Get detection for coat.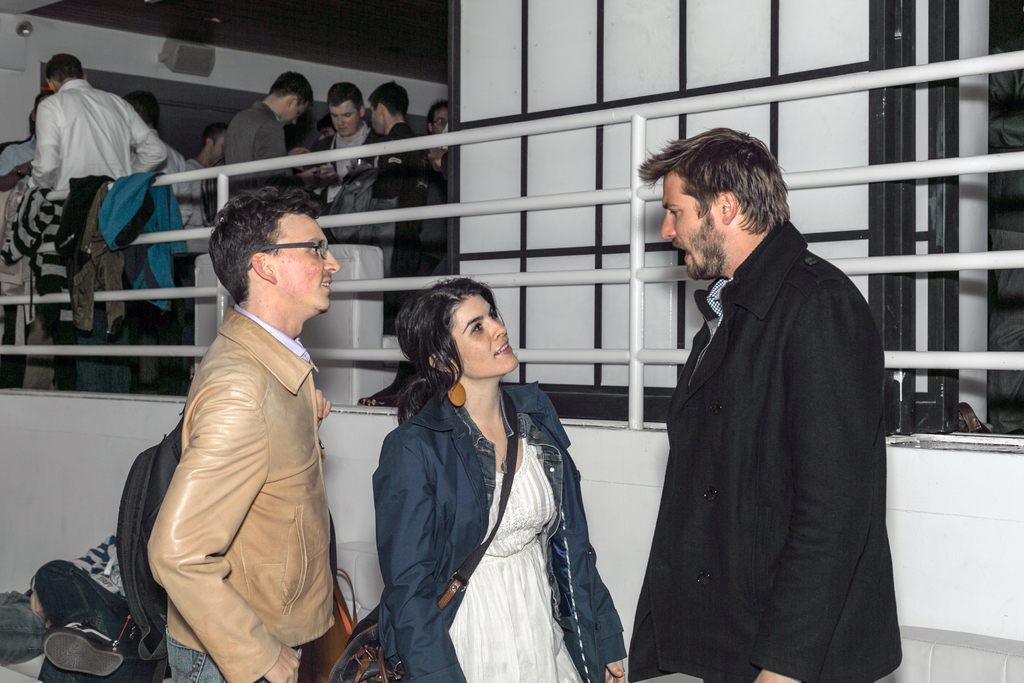
Detection: 621, 215, 902, 682.
